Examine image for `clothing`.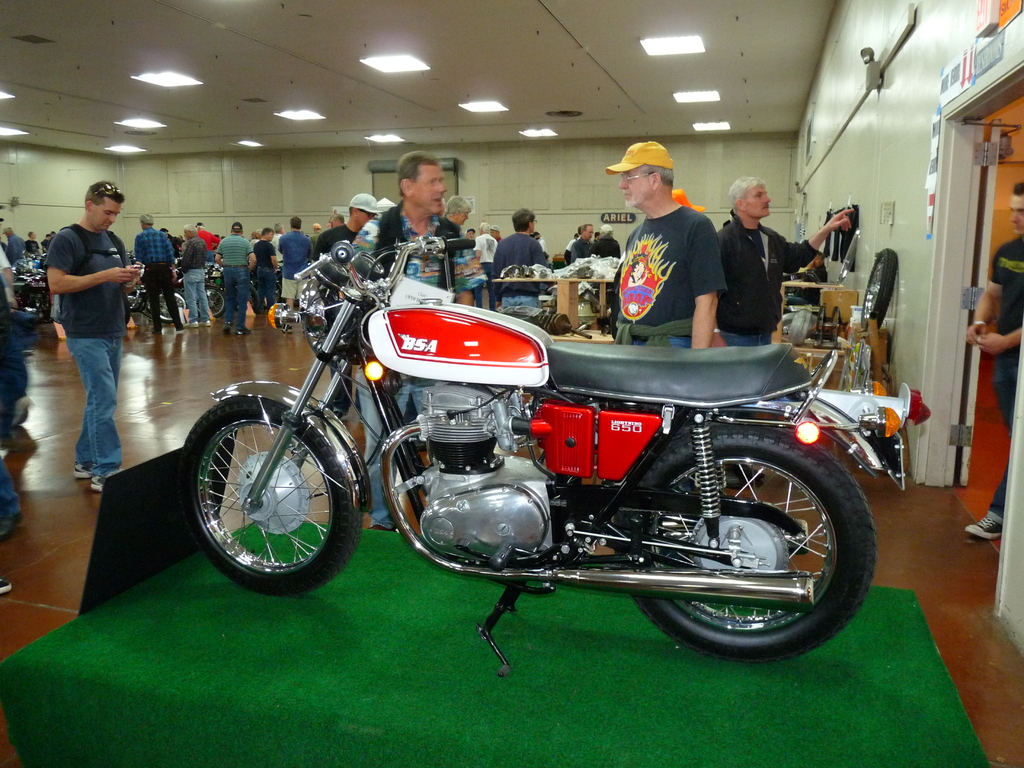
Examination result: (left=178, top=228, right=215, bottom=325).
